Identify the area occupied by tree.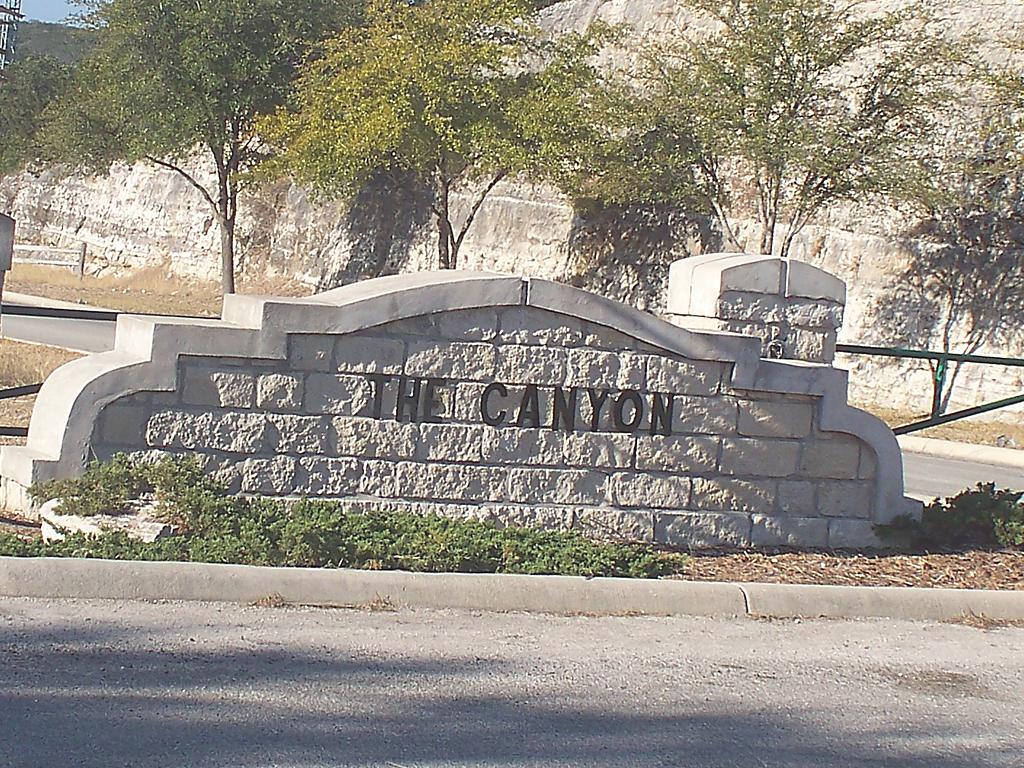
Area: [x1=0, y1=49, x2=98, y2=187].
